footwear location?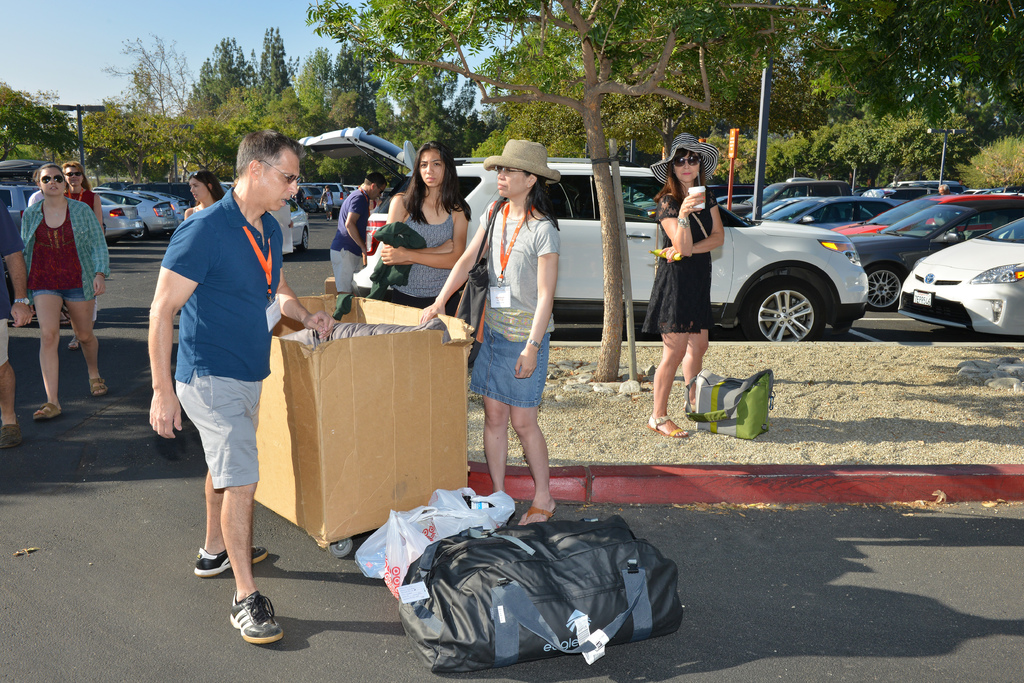
BBox(646, 415, 691, 438)
